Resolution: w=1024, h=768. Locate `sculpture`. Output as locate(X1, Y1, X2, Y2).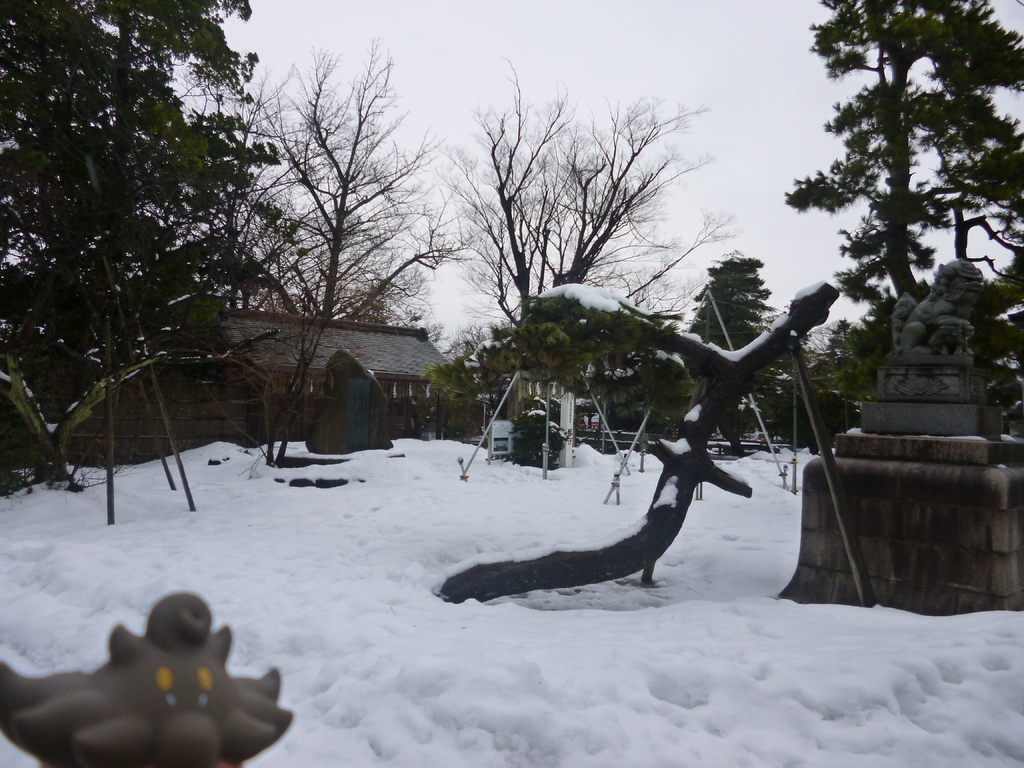
locate(428, 234, 845, 609).
